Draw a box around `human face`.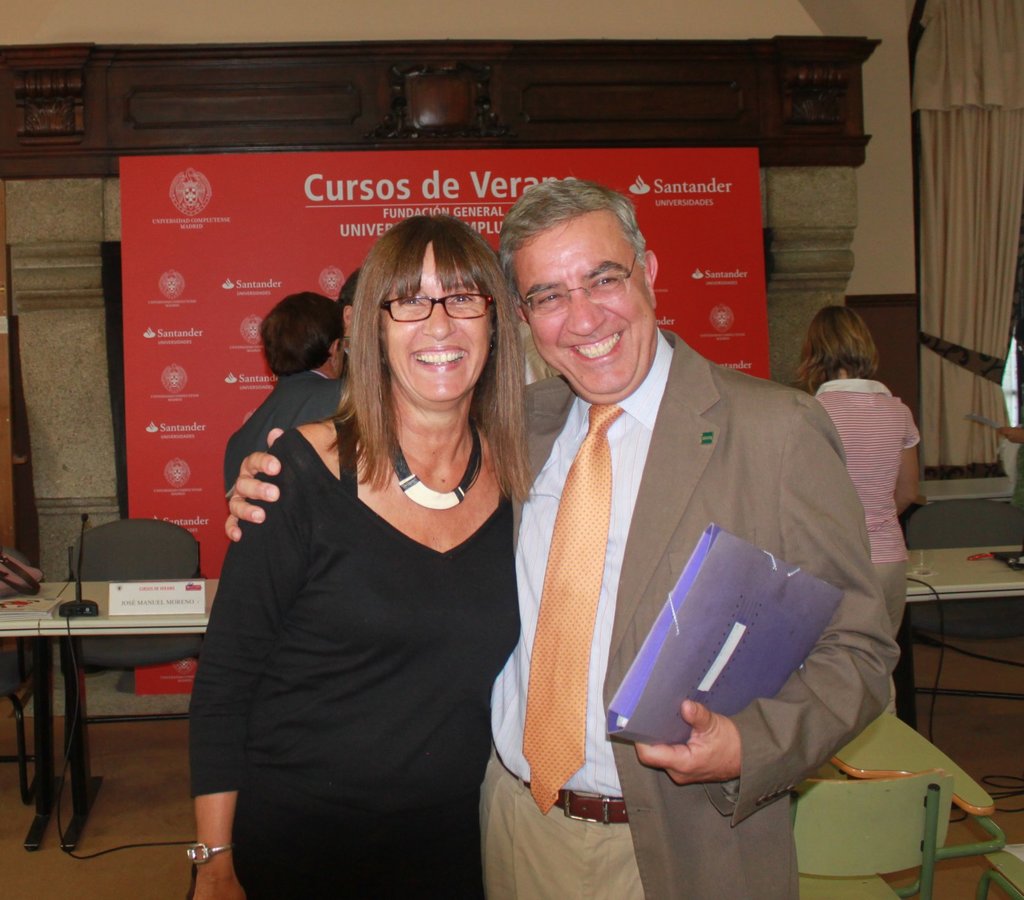
529,219,652,394.
